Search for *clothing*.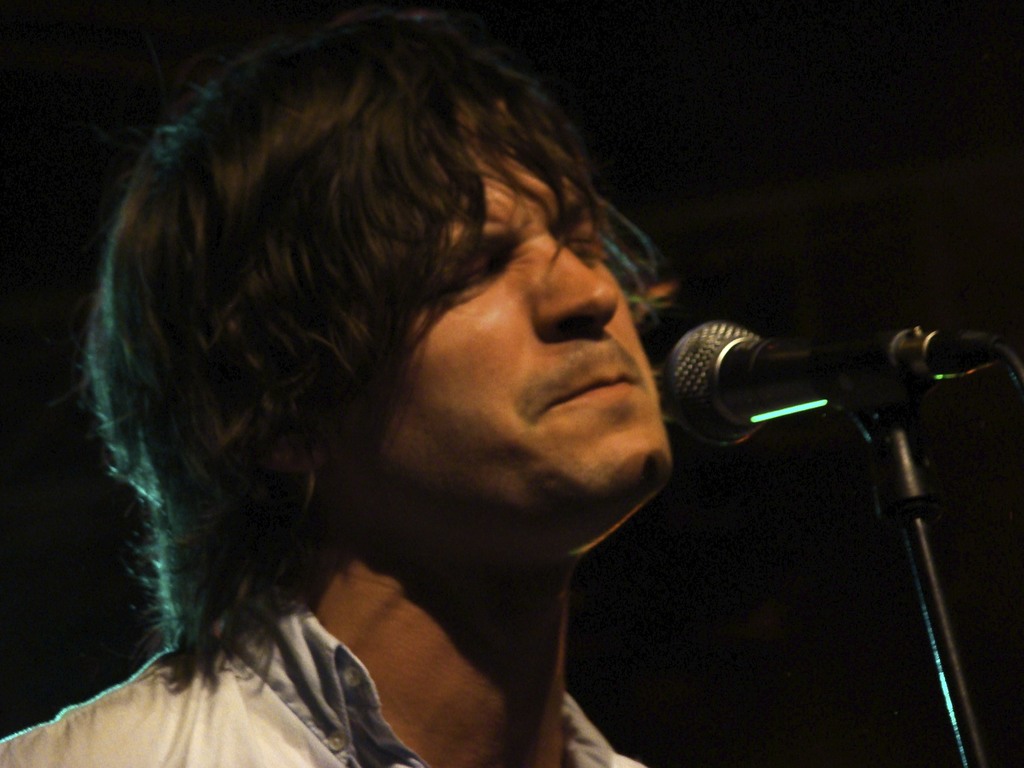
Found at locate(0, 586, 646, 767).
